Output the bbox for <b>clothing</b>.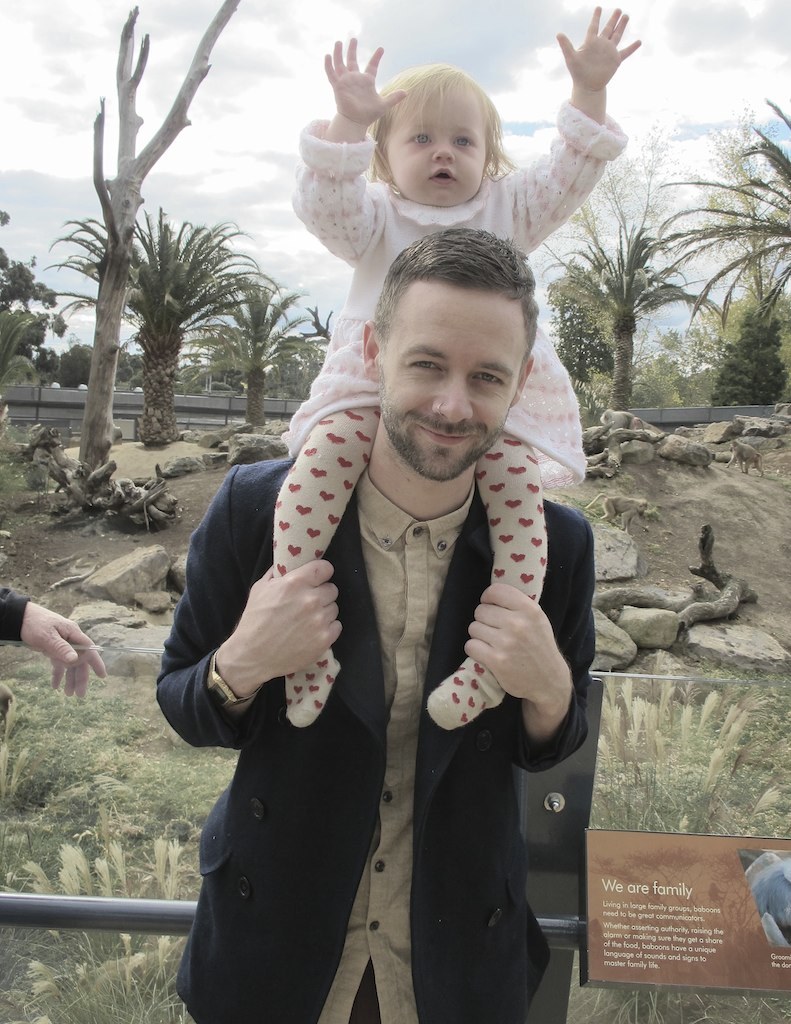
BBox(149, 430, 612, 1023).
